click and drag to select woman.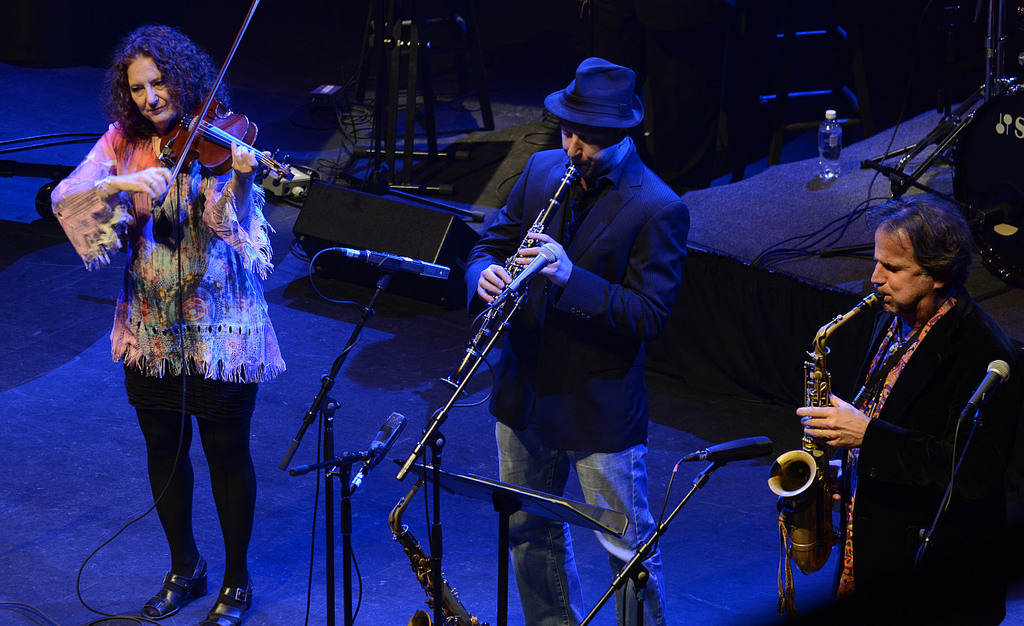
Selection: 74 48 288 575.
